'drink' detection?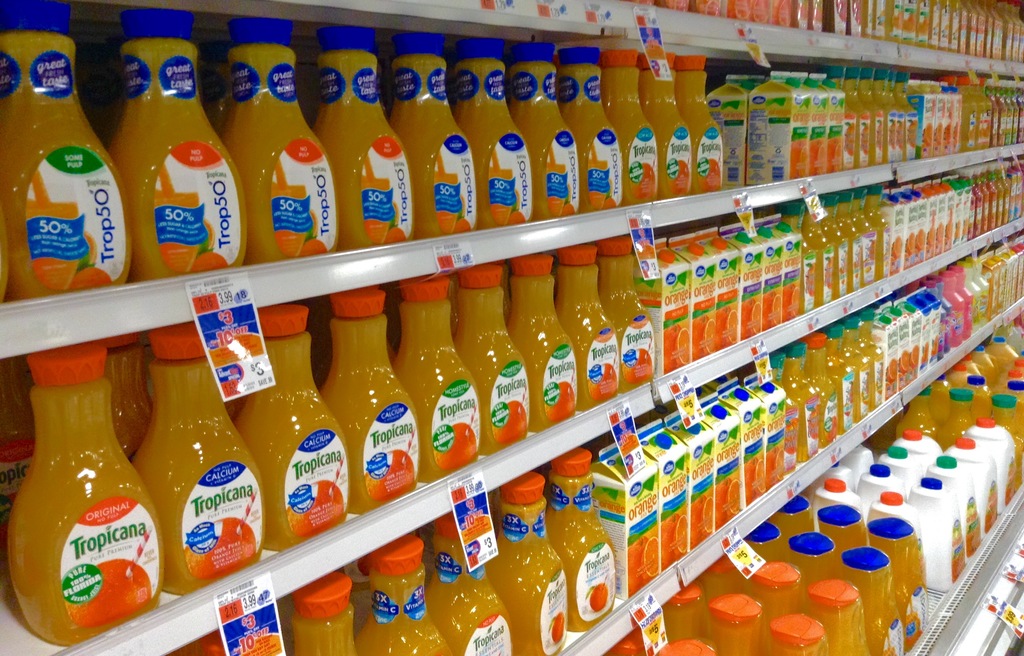
crop(292, 576, 360, 655)
